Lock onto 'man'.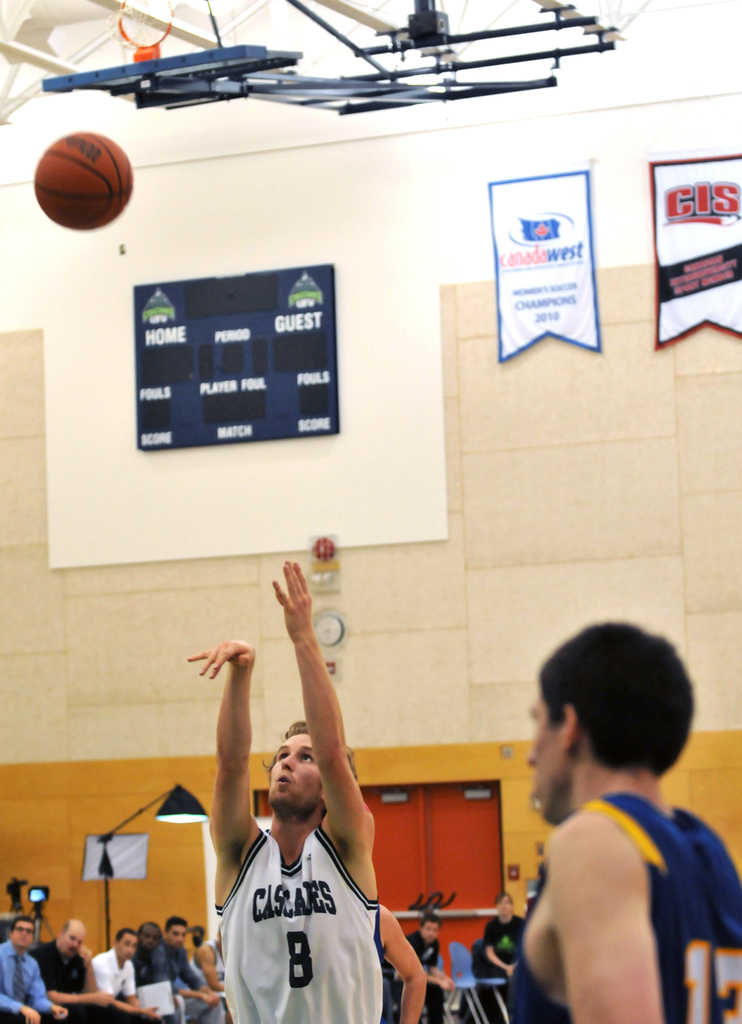
Locked: region(373, 900, 425, 1023).
